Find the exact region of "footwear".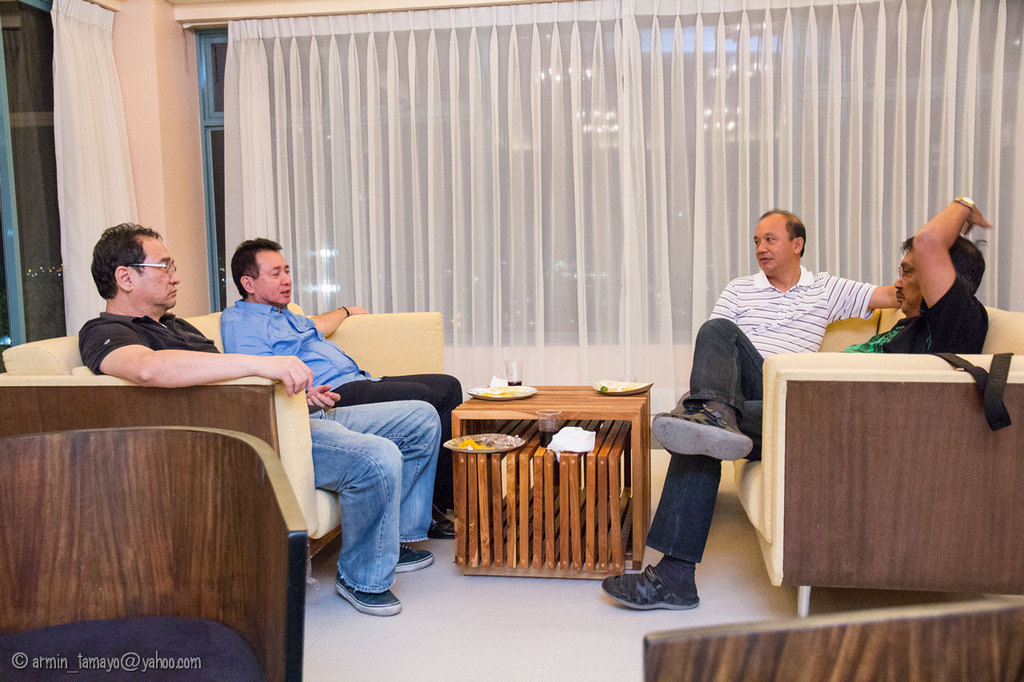
Exact region: {"left": 612, "top": 559, "right": 710, "bottom": 621}.
